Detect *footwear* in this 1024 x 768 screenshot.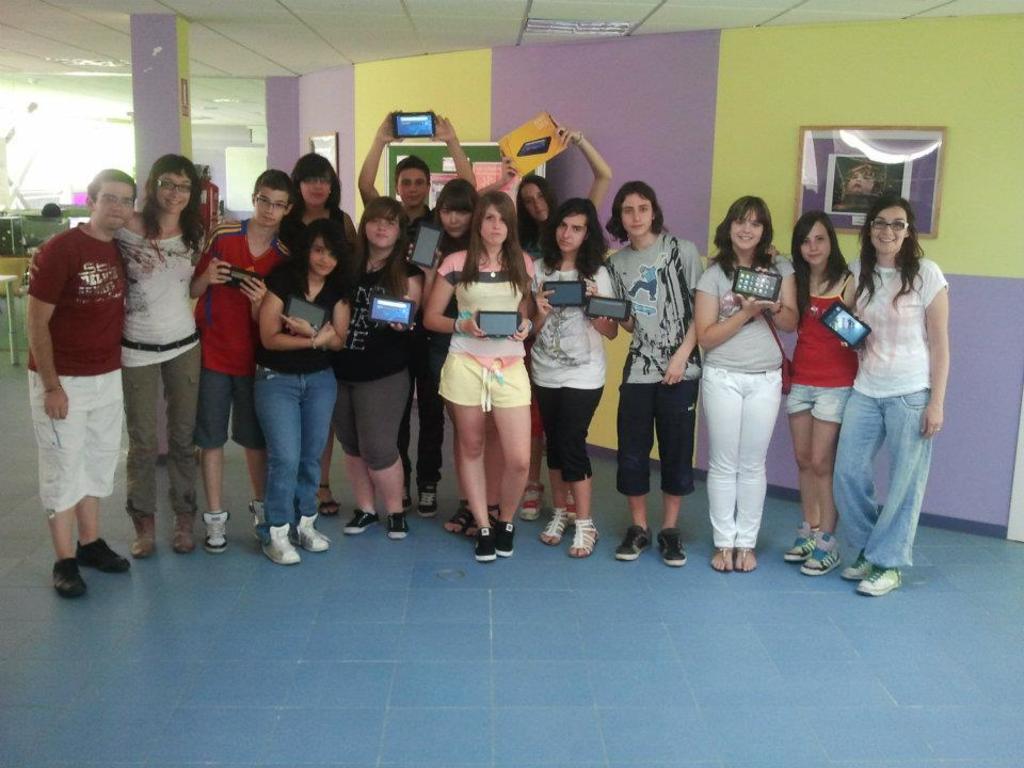
Detection: pyautogui.locateOnScreen(836, 546, 878, 581).
